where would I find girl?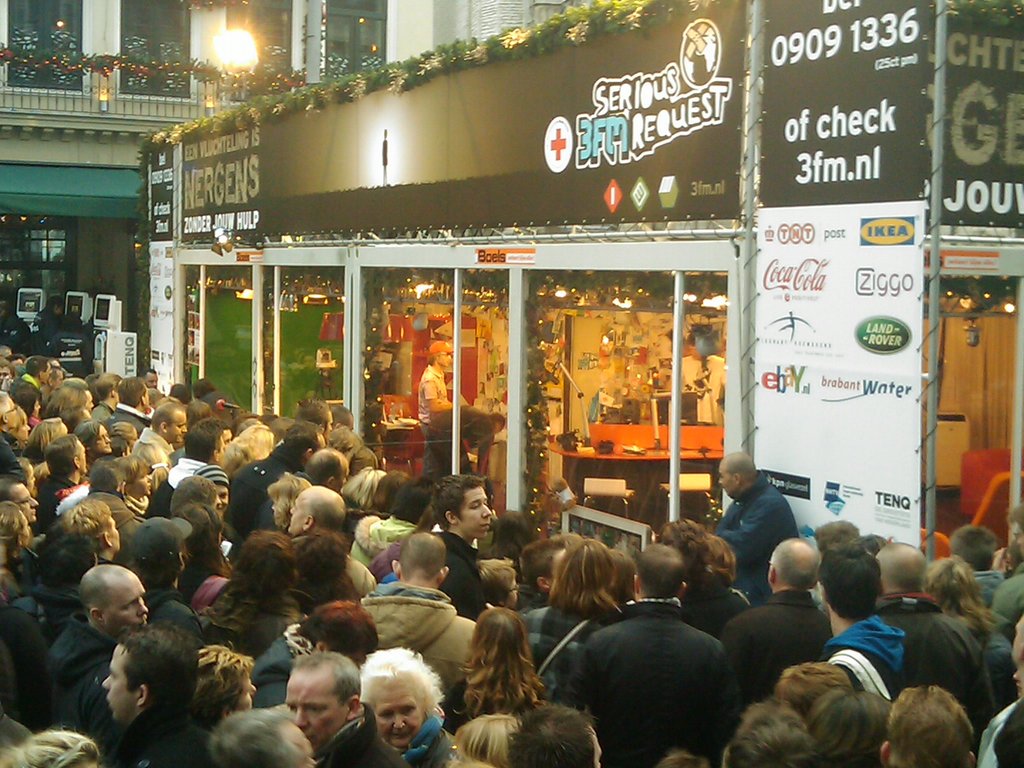
At {"left": 123, "top": 456, "right": 154, "bottom": 517}.
